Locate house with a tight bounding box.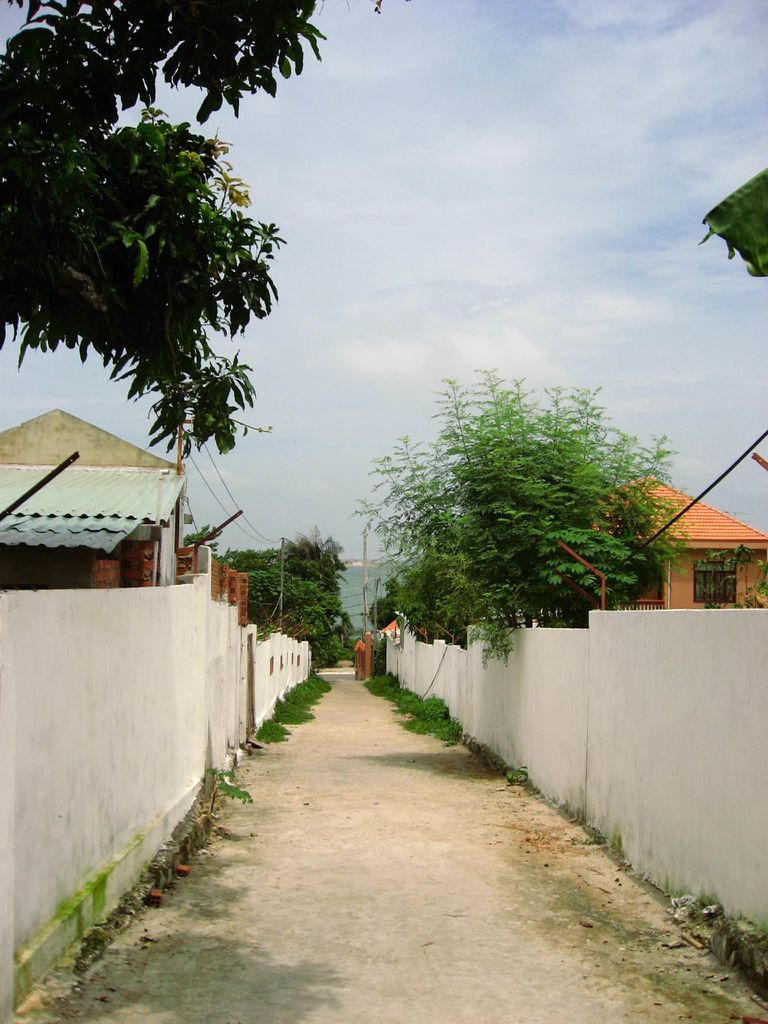
bbox=(544, 468, 767, 633).
